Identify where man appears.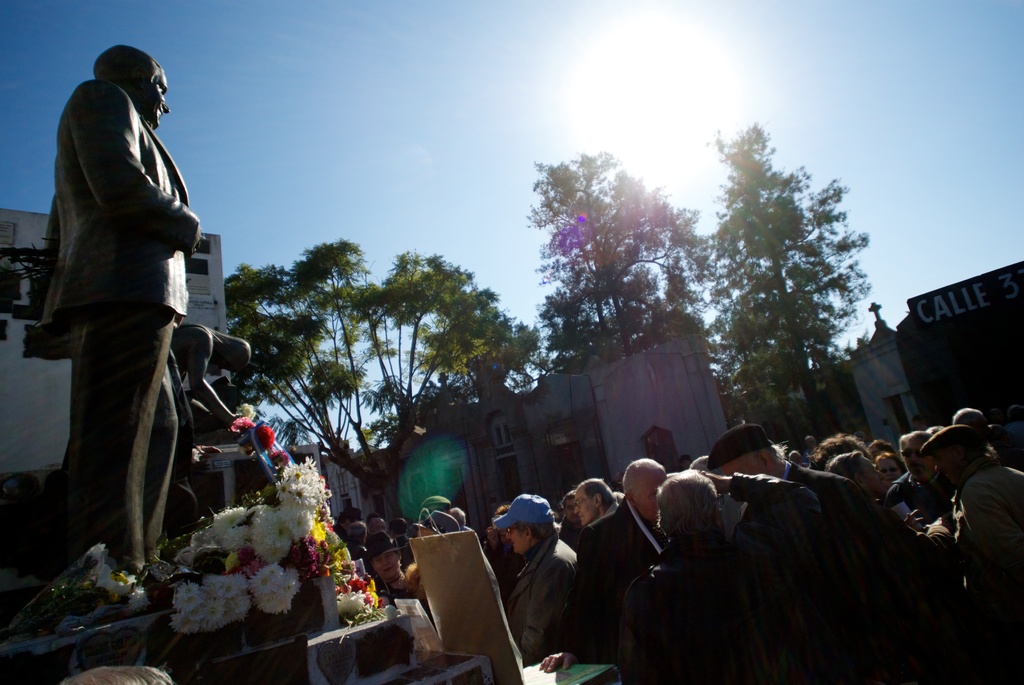
Appears at <region>366, 514, 390, 532</region>.
